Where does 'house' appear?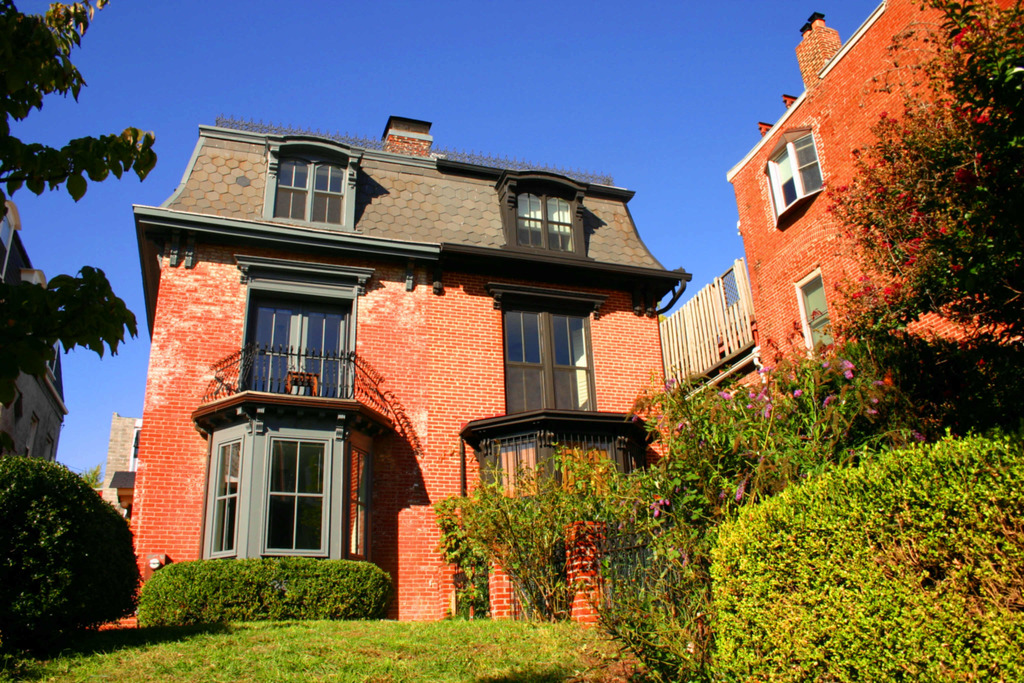
Appears at pyautogui.locateOnScreen(108, 94, 755, 604).
